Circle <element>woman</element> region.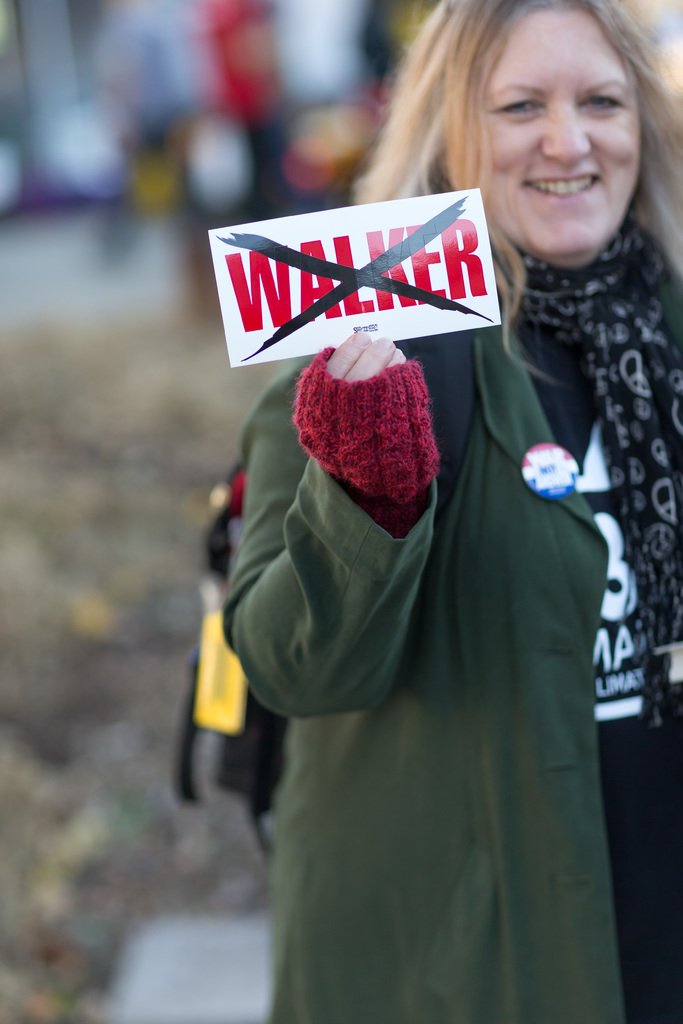
Region: pyautogui.locateOnScreen(217, 0, 682, 1023).
